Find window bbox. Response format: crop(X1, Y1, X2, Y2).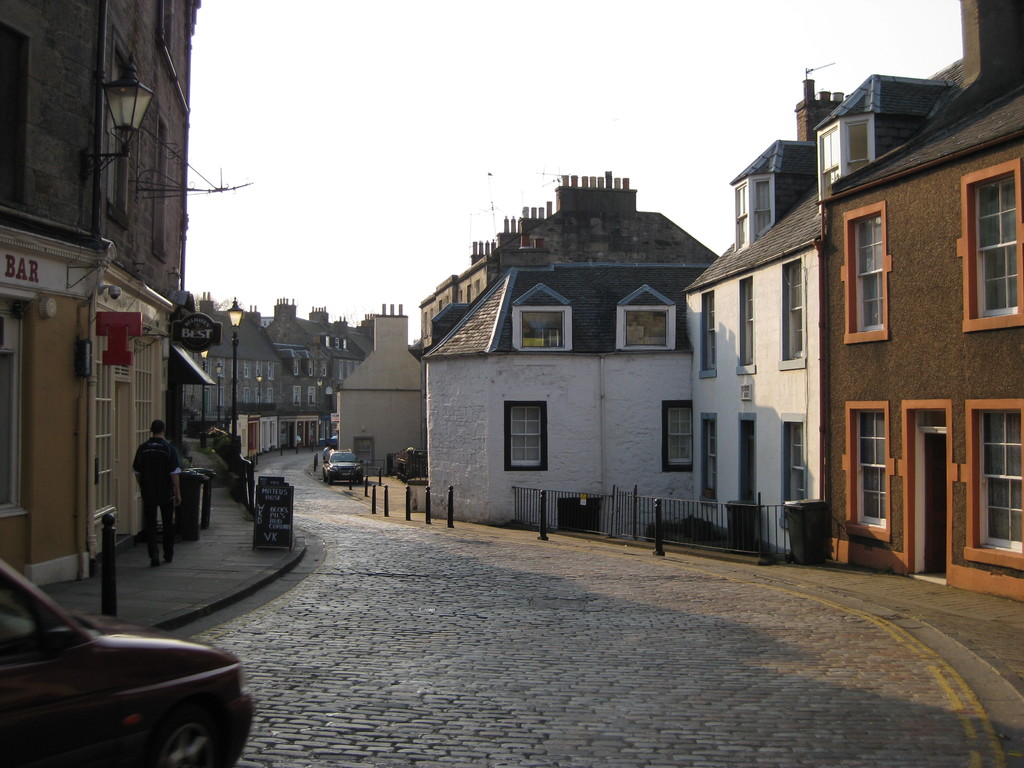
crop(517, 312, 574, 352).
